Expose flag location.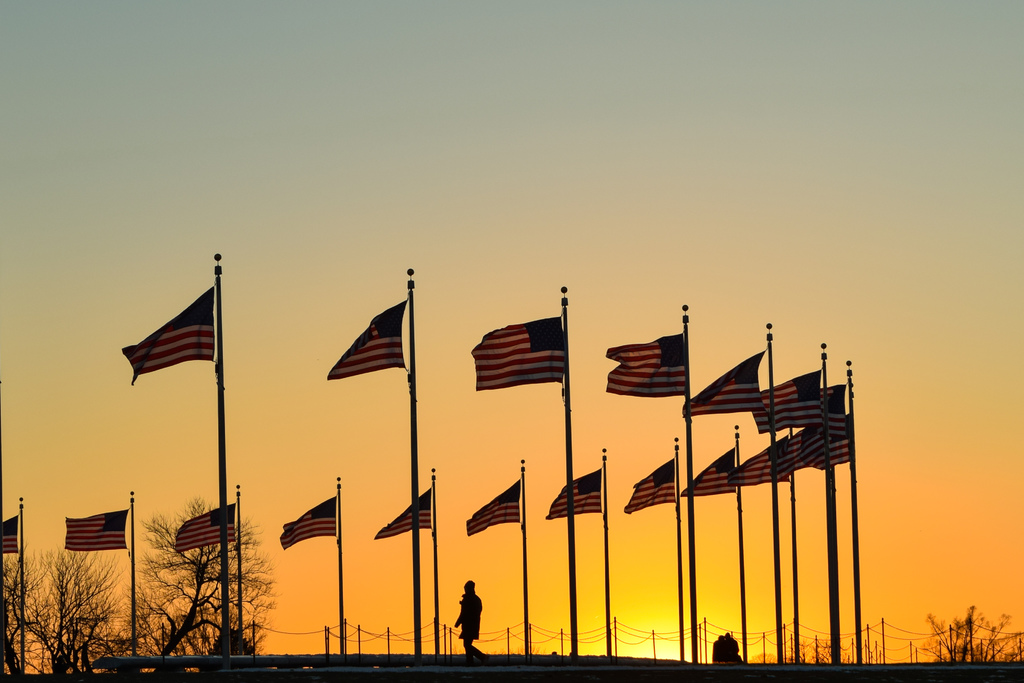
Exposed at l=171, t=507, r=235, b=554.
